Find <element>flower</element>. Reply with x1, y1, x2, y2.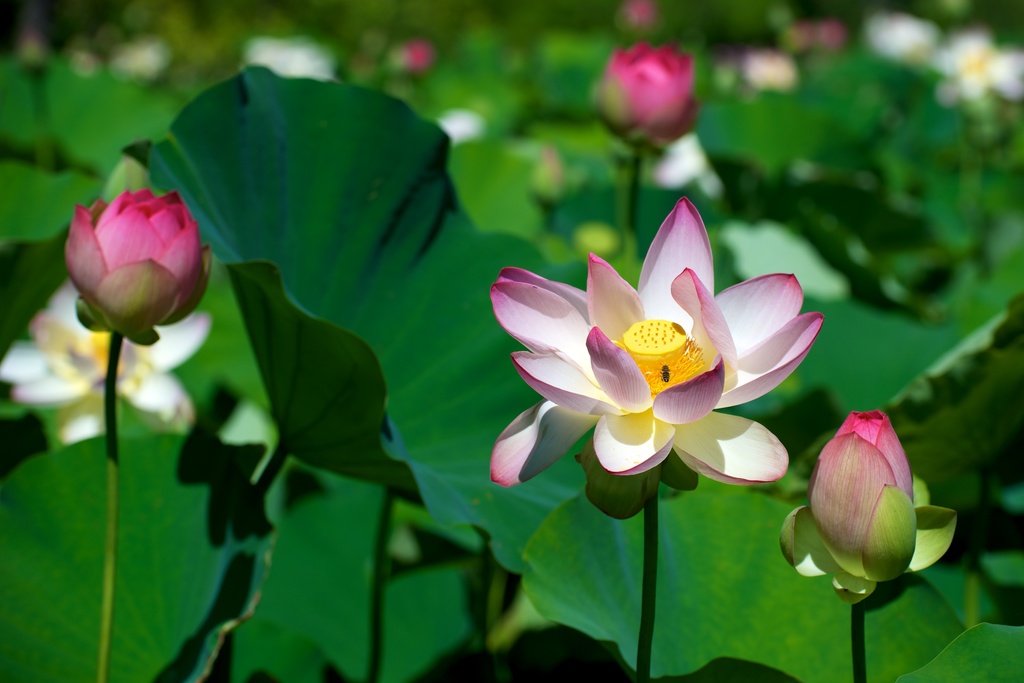
780, 409, 955, 600.
